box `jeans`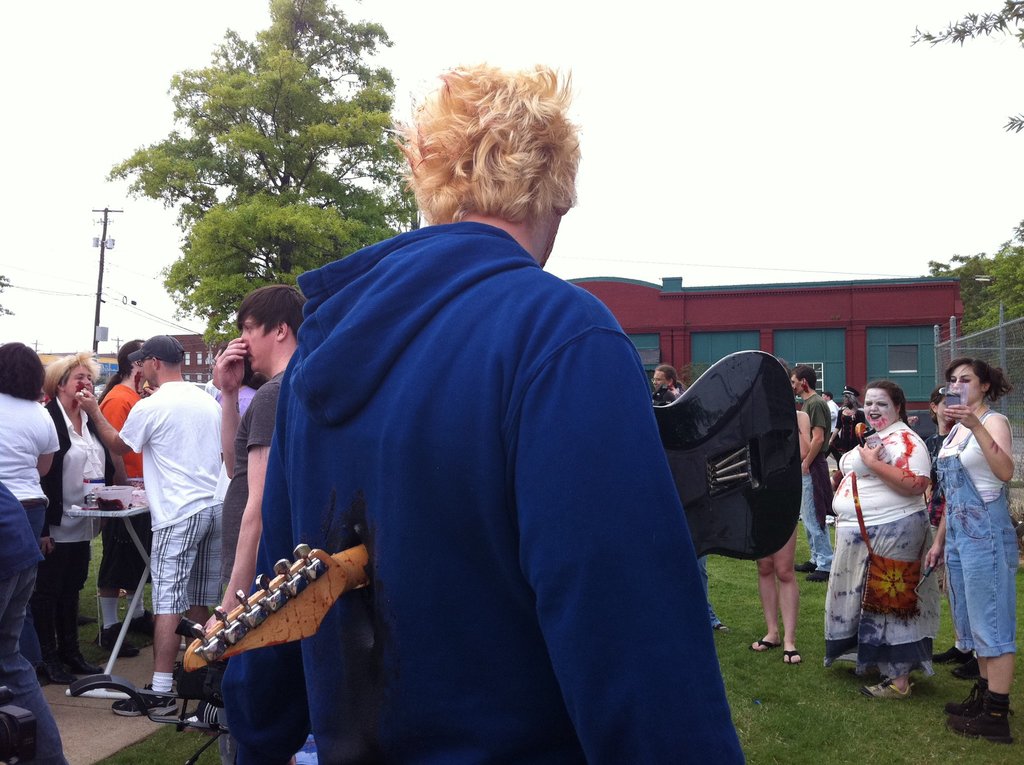
locate(801, 474, 834, 569)
